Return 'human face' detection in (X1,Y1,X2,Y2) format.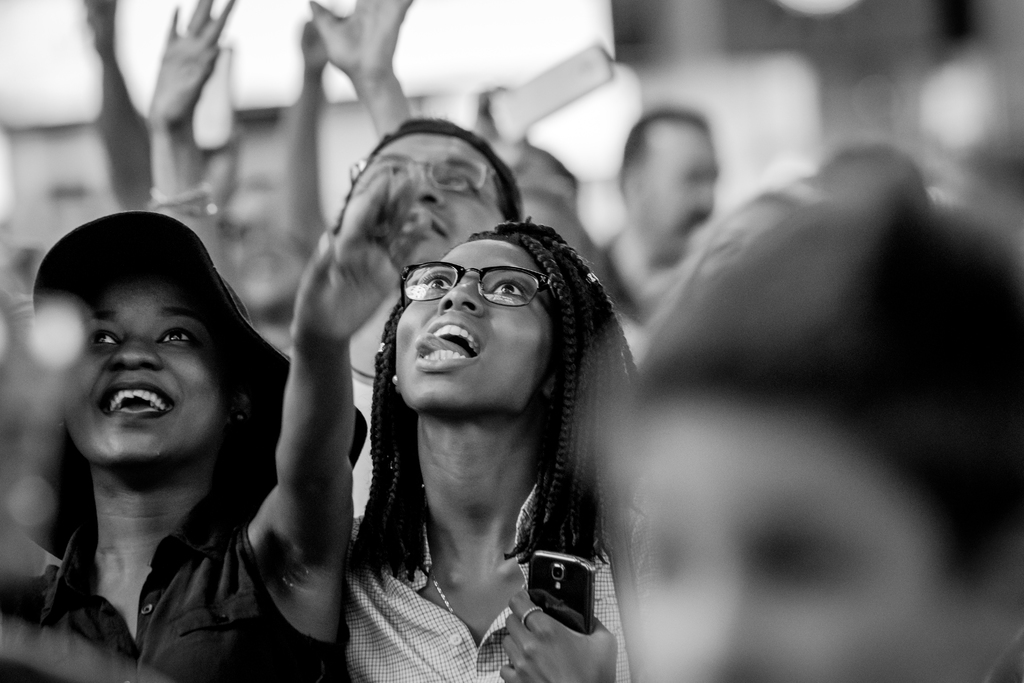
(63,273,223,459).
